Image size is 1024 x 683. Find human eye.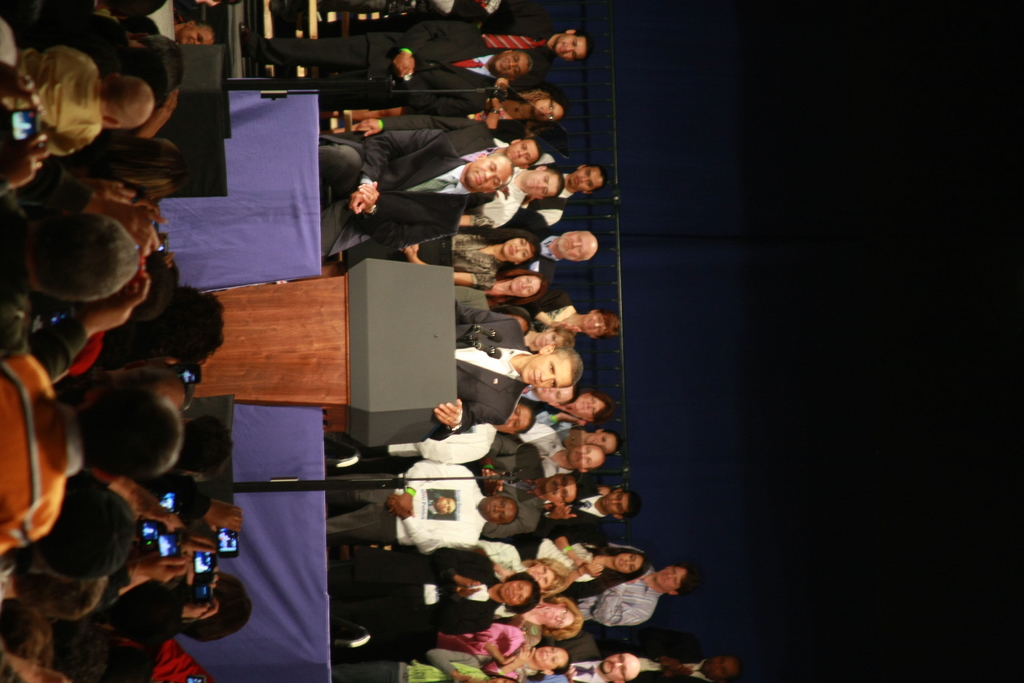
<box>572,53,575,56</box>.
